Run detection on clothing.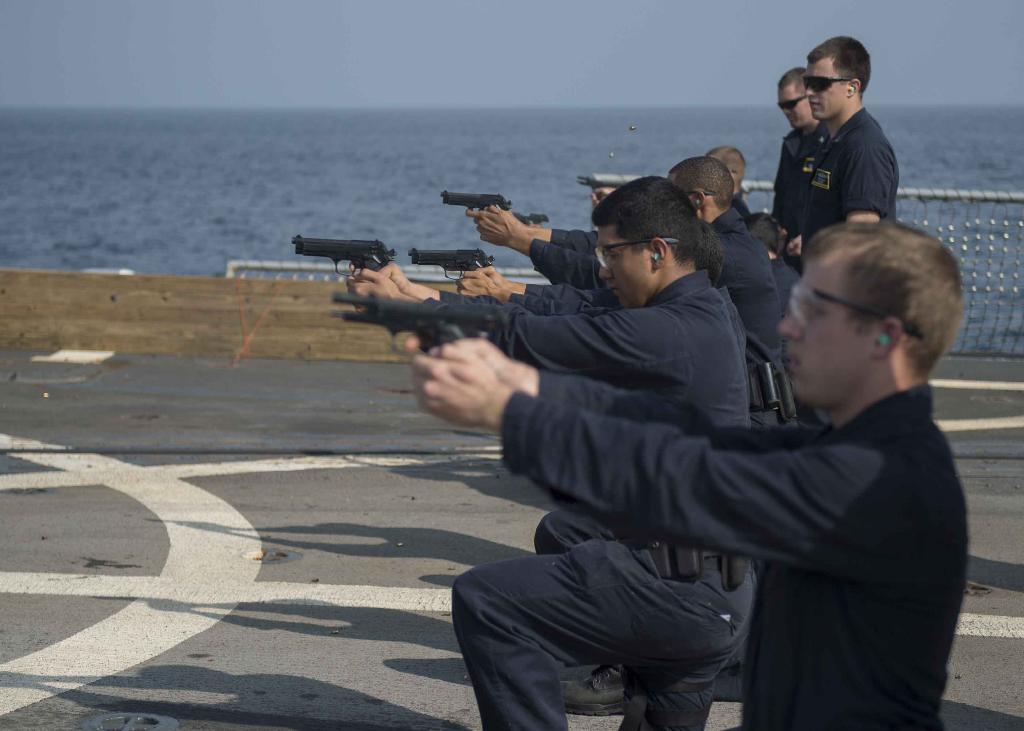
Result: 709/213/785/369.
